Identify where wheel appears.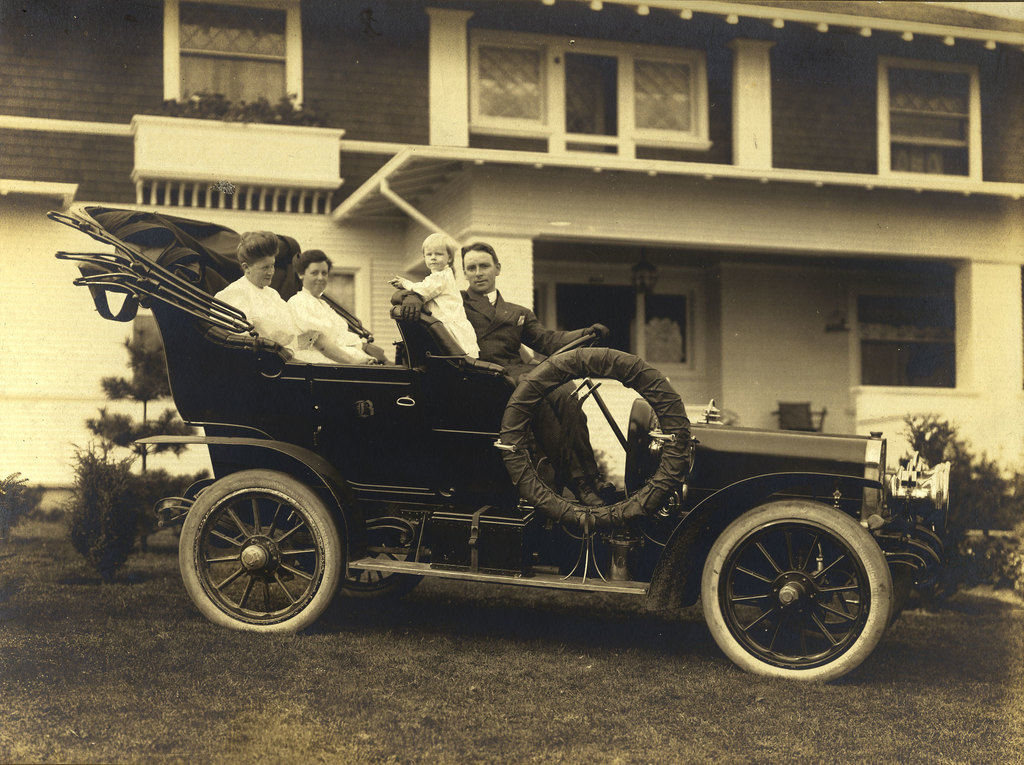
Appears at <box>698,499,895,677</box>.
